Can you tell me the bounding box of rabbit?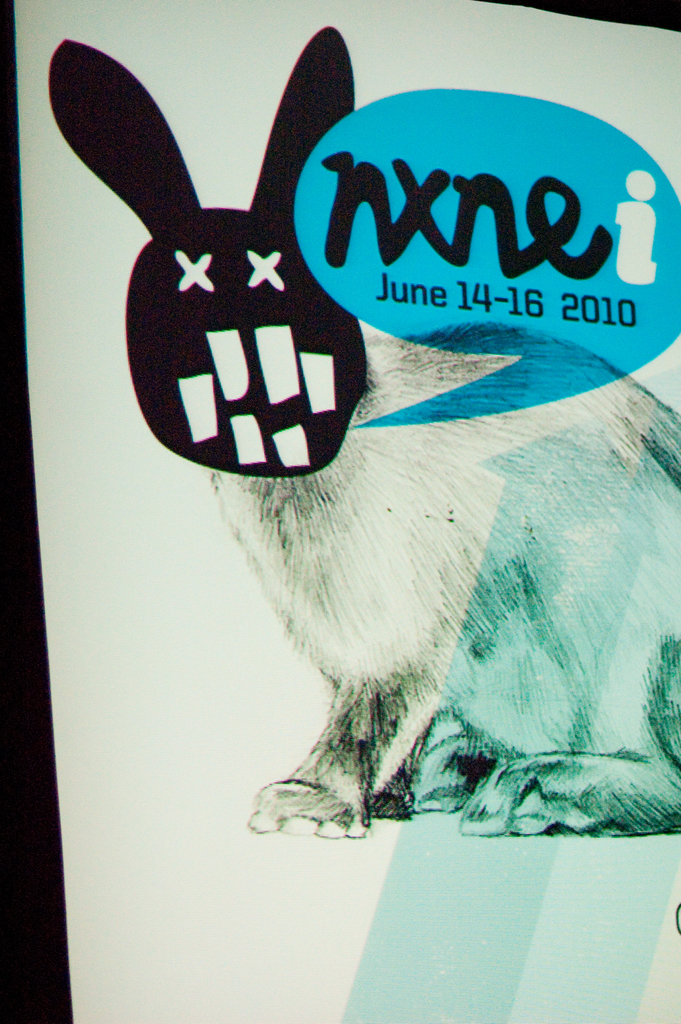
select_region(45, 23, 680, 836).
